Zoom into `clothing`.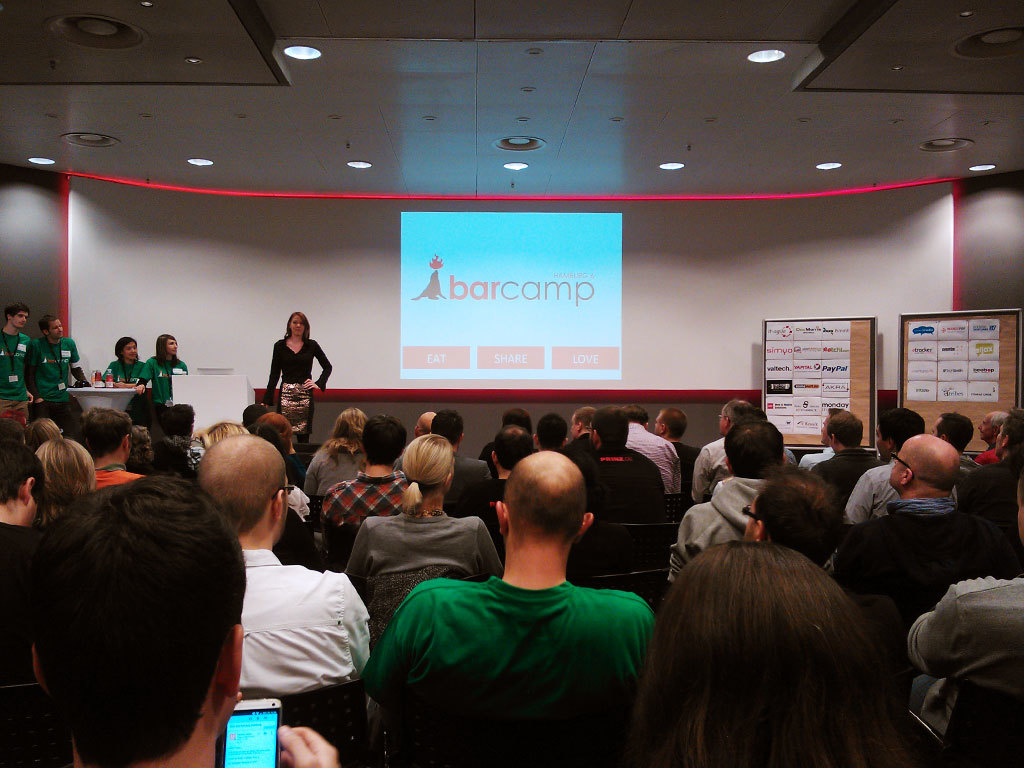
Zoom target: [0,331,30,430].
